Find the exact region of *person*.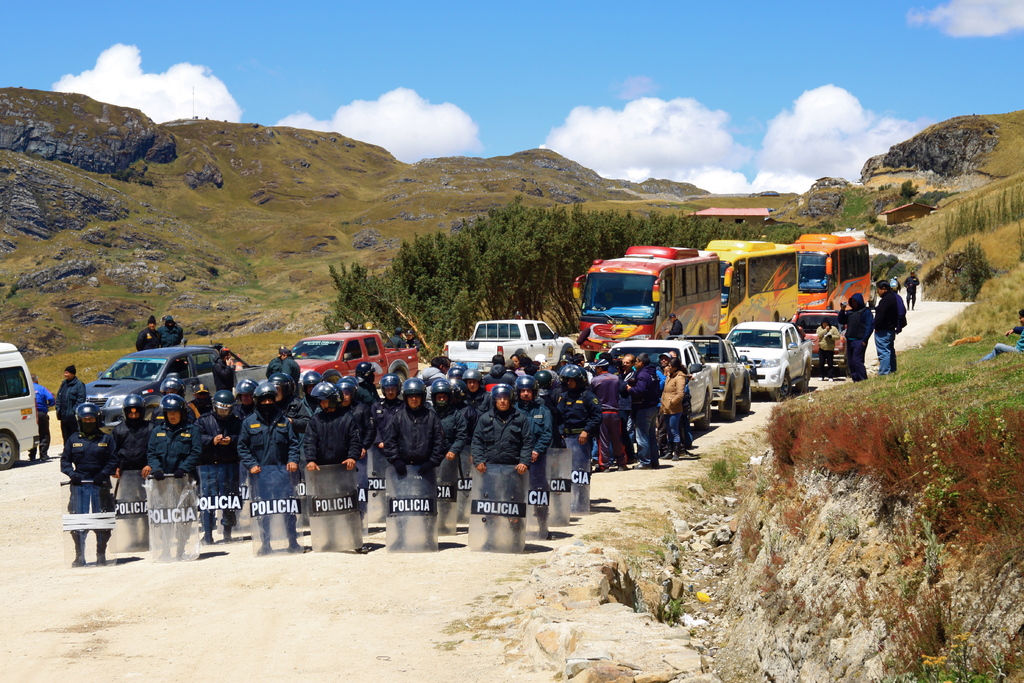
Exact region: <bbox>482, 363, 506, 388</bbox>.
